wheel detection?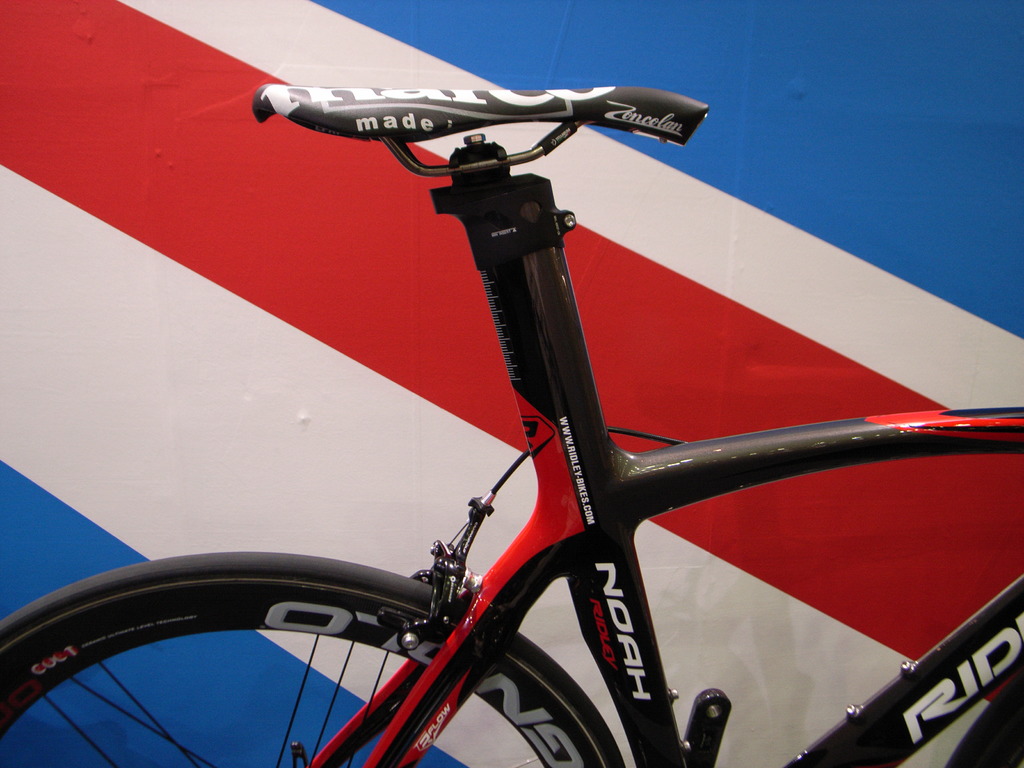
crop(0, 552, 625, 767)
